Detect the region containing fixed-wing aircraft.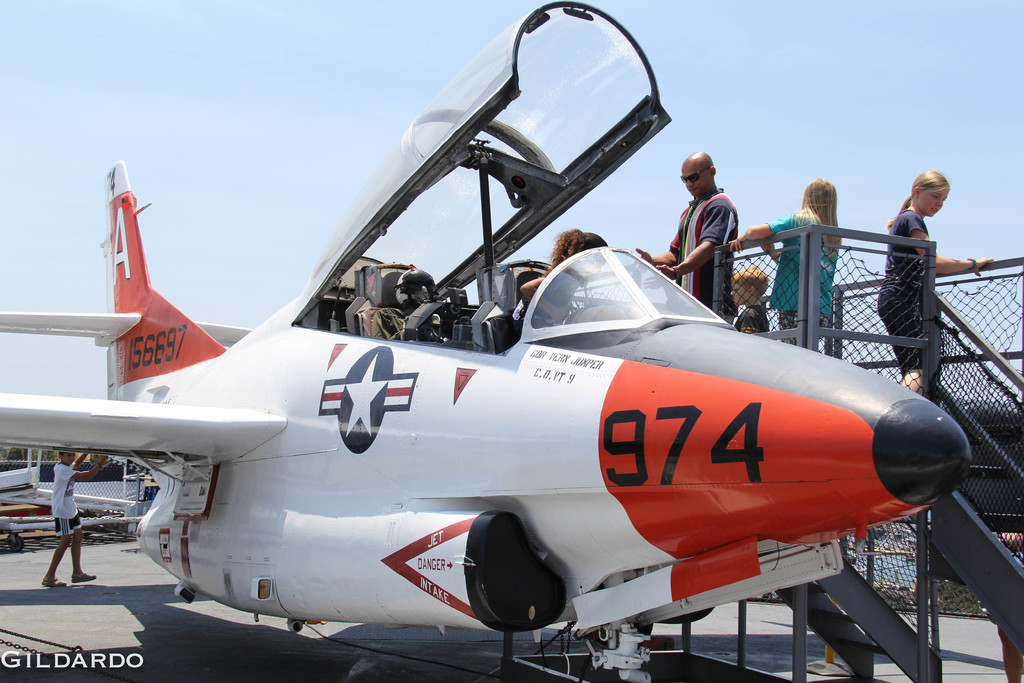
pyautogui.locateOnScreen(1, 0, 973, 682).
